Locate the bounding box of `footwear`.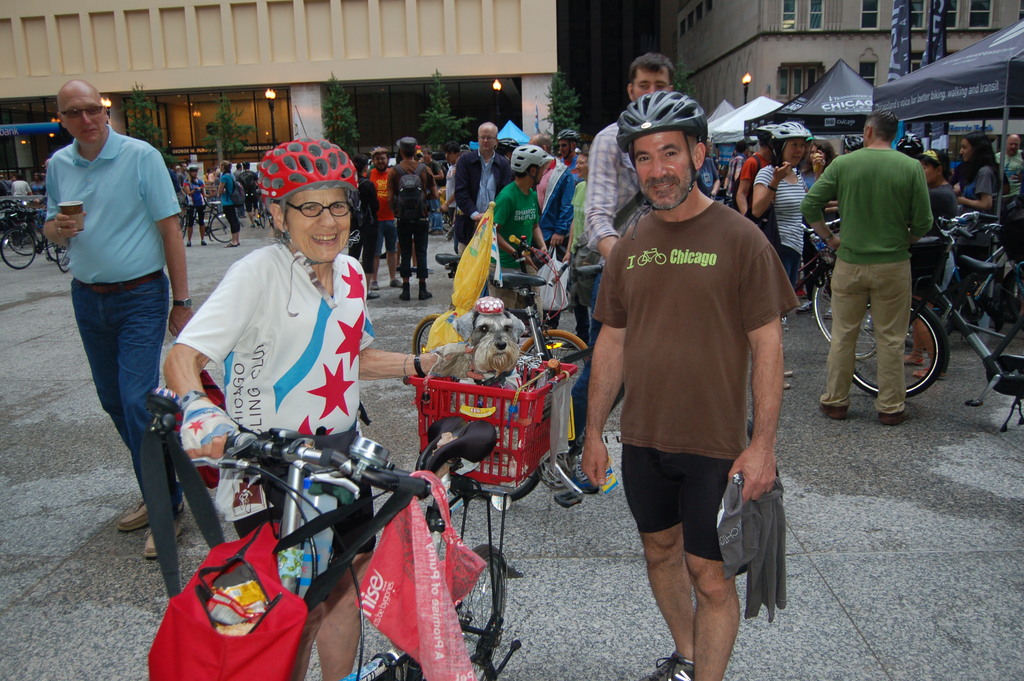
Bounding box: box(116, 491, 180, 529).
